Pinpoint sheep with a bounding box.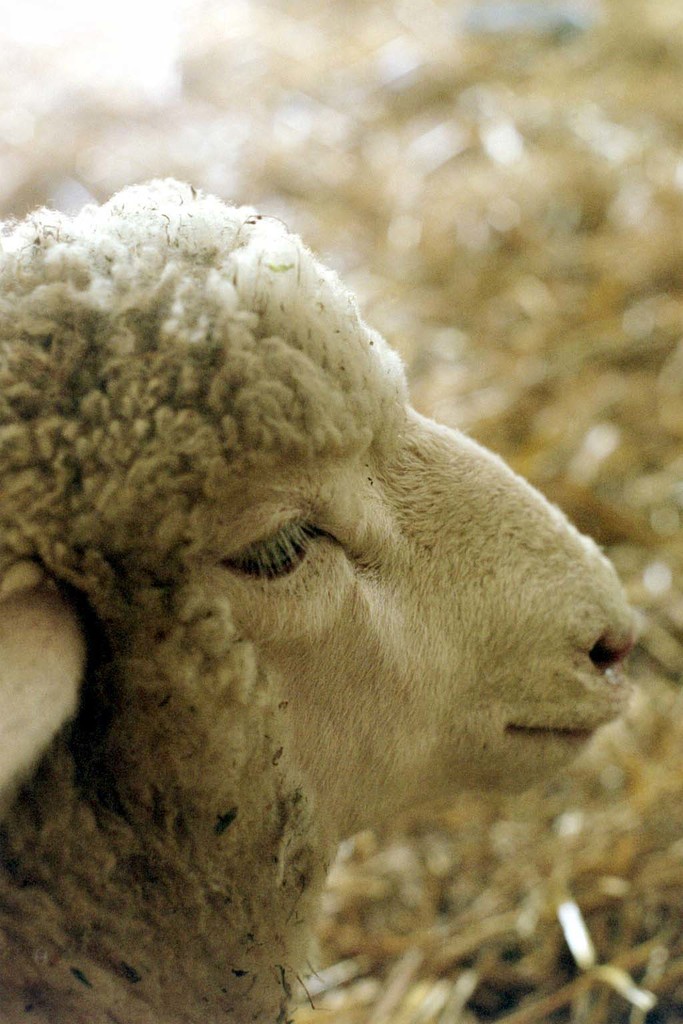
bbox=[0, 172, 636, 1023].
